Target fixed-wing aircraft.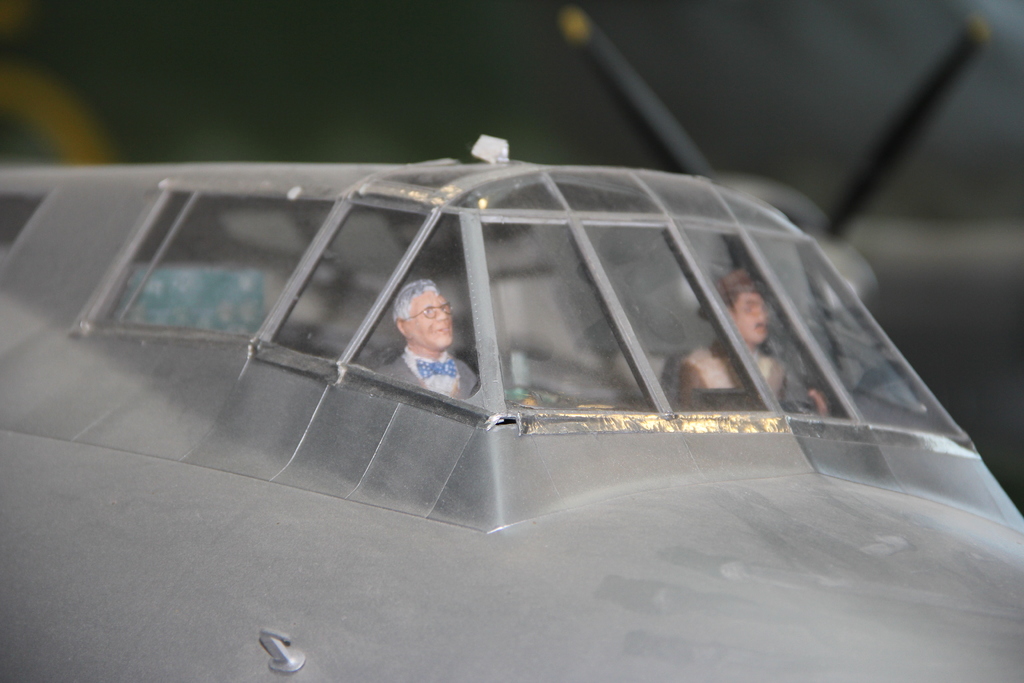
Target region: locate(0, 0, 1023, 682).
